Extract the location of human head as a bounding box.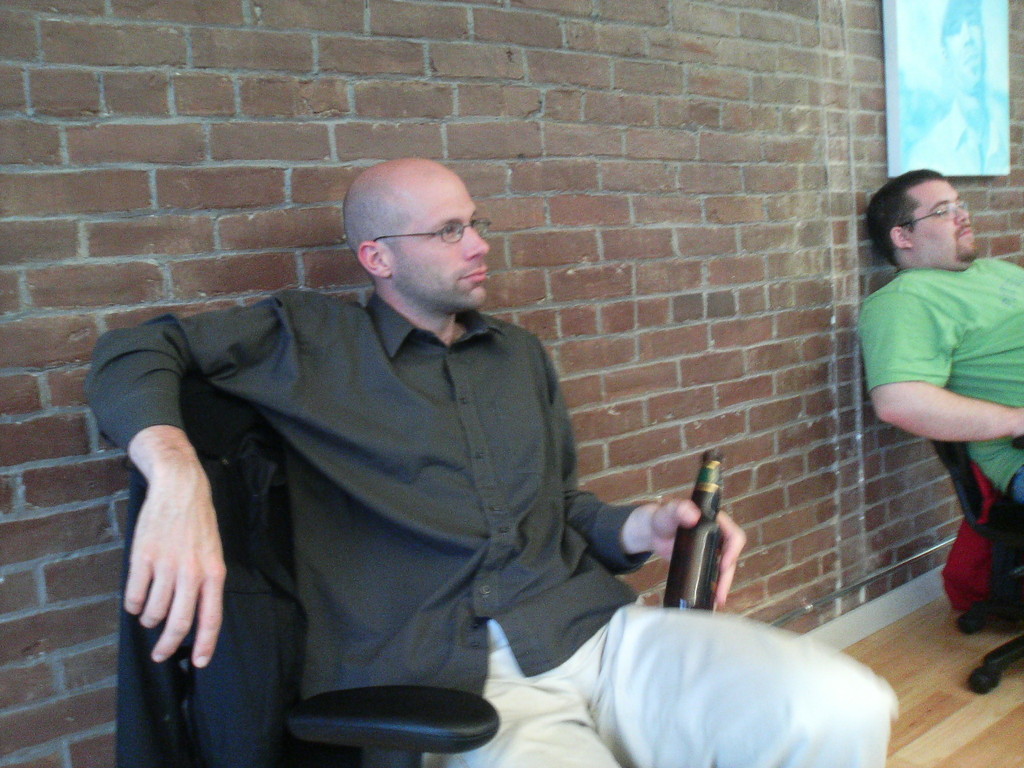
select_region(865, 169, 979, 274).
